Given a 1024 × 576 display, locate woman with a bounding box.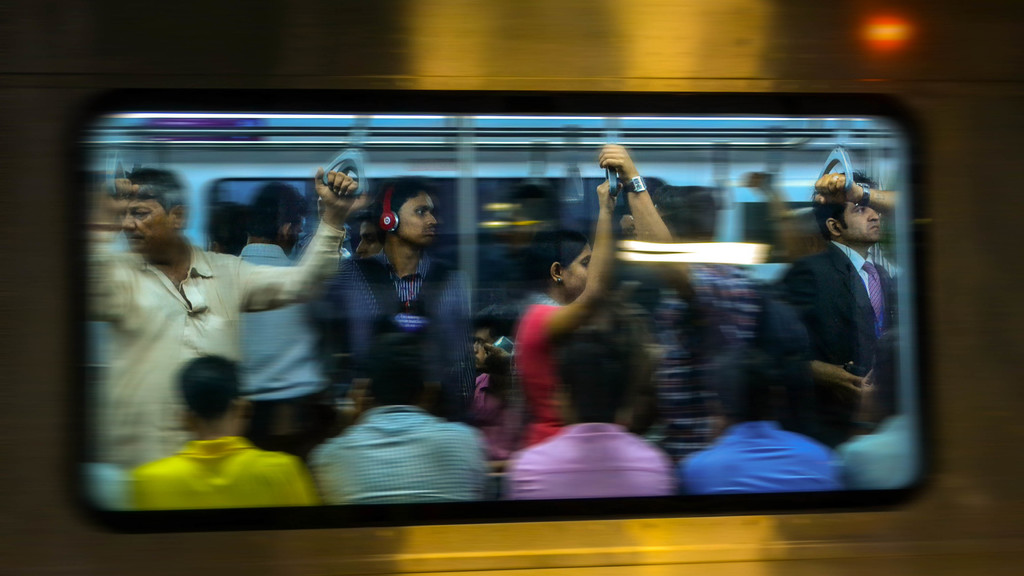
Located: rect(510, 177, 628, 434).
